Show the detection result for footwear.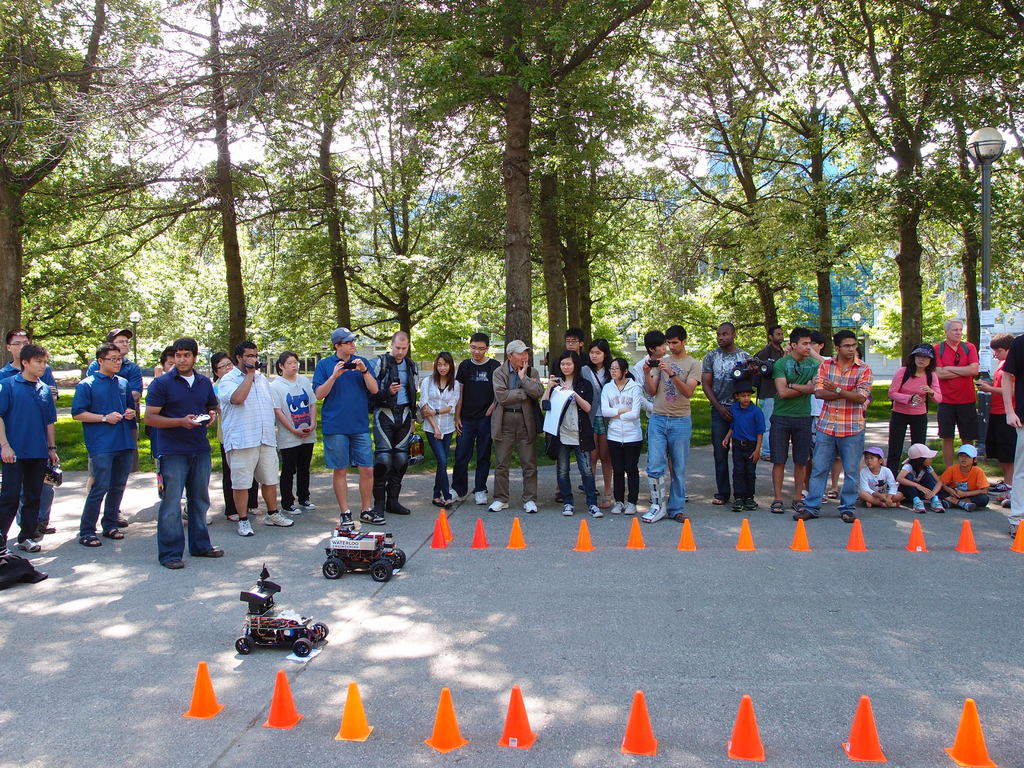
box=[638, 502, 668, 519].
